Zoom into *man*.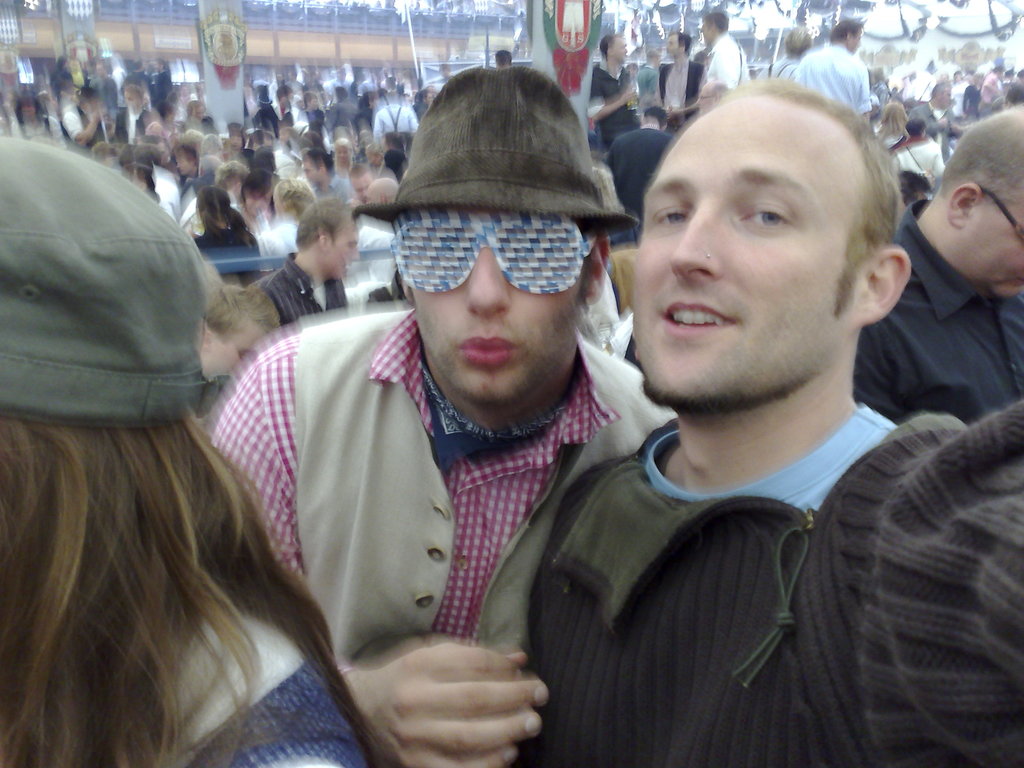
Zoom target: pyautogui.locateOnScreen(758, 26, 808, 85).
